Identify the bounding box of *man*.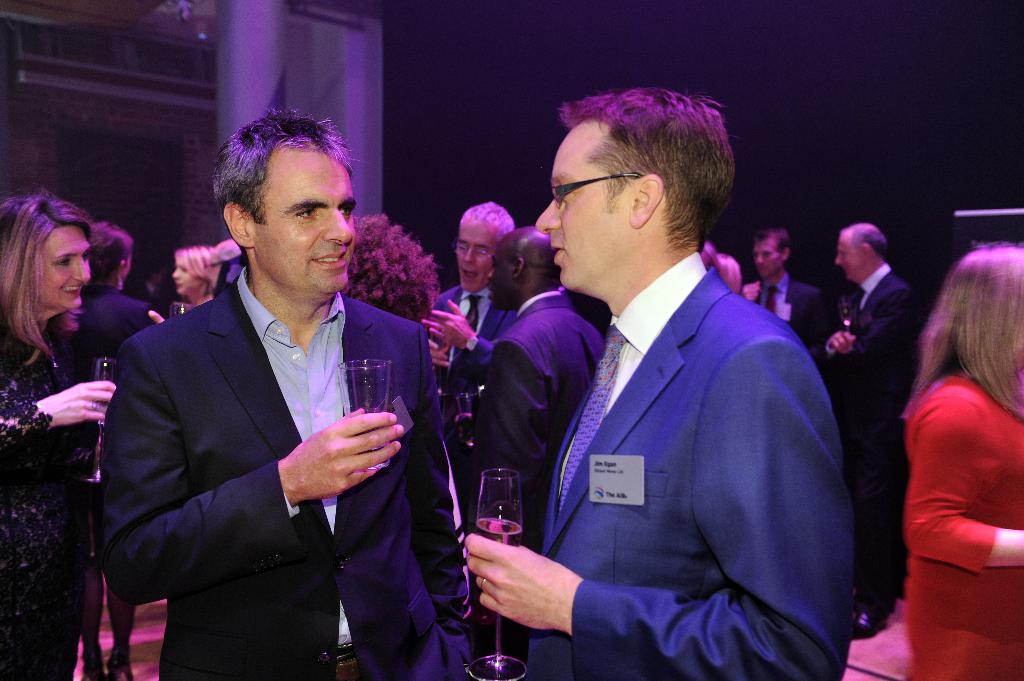
box(430, 198, 519, 428).
